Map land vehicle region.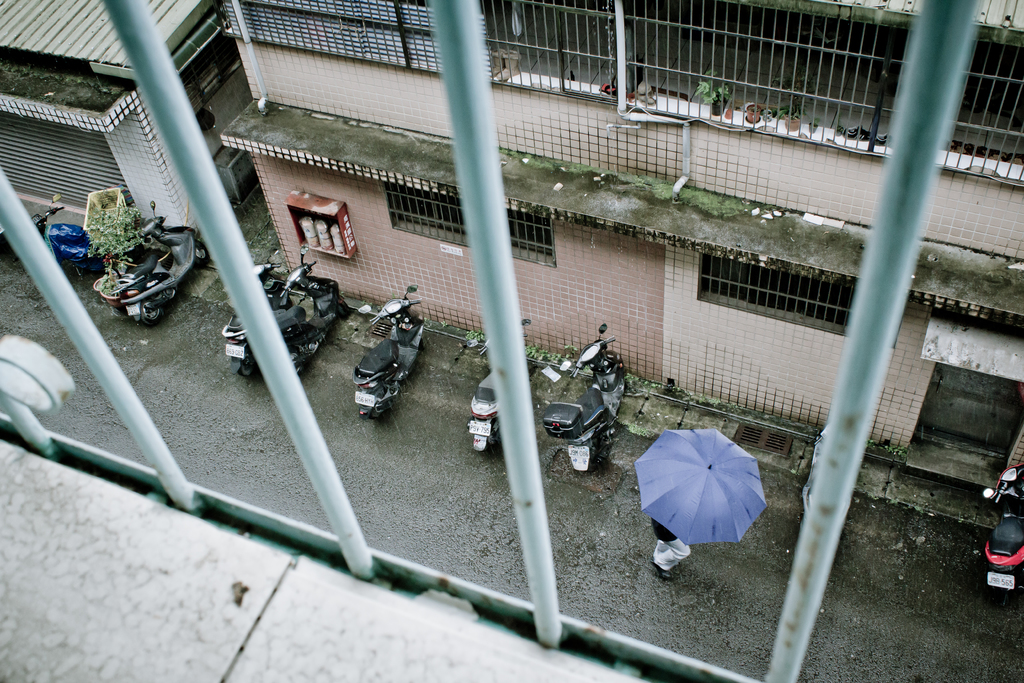
Mapped to 356/284/425/421.
